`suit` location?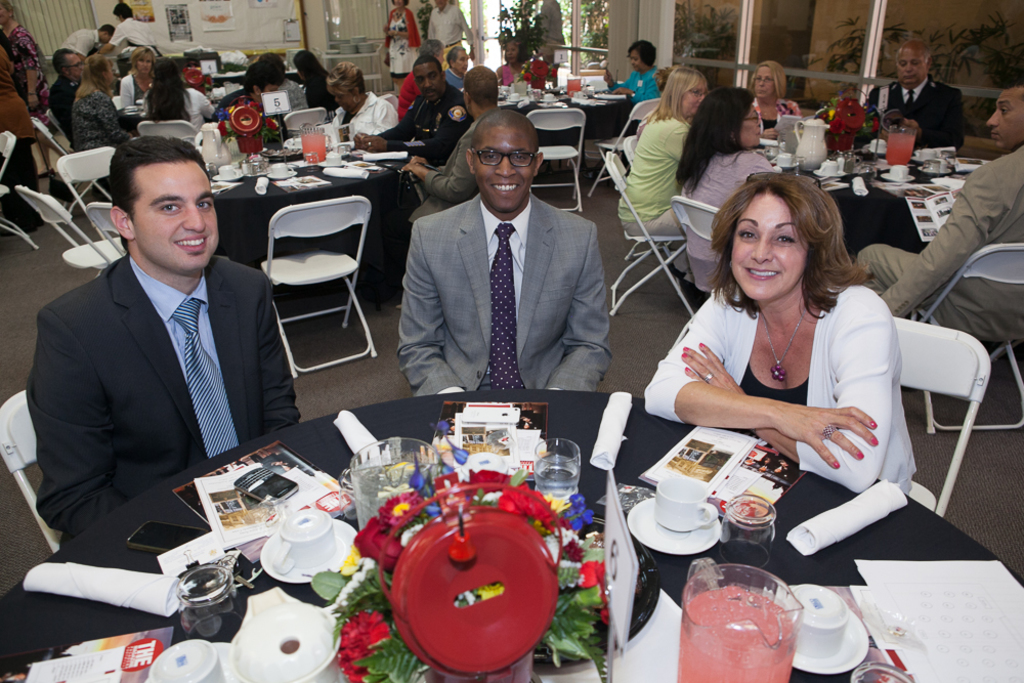
(left=376, top=83, right=473, bottom=165)
